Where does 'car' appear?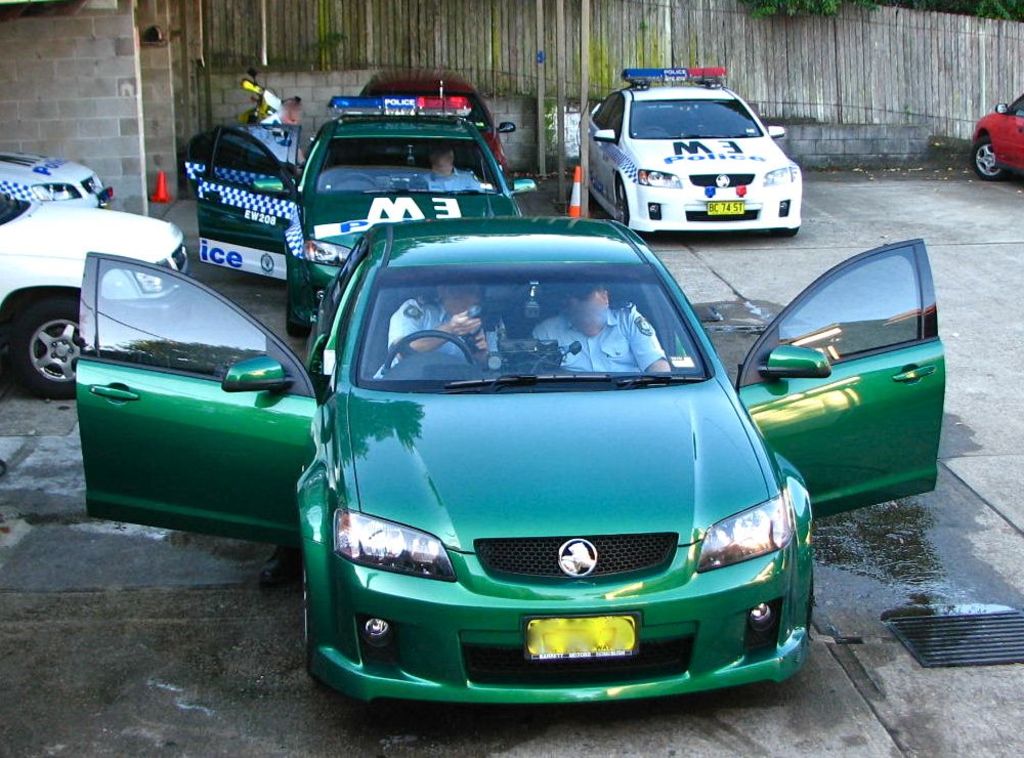
Appears at <region>365, 67, 518, 171</region>.
